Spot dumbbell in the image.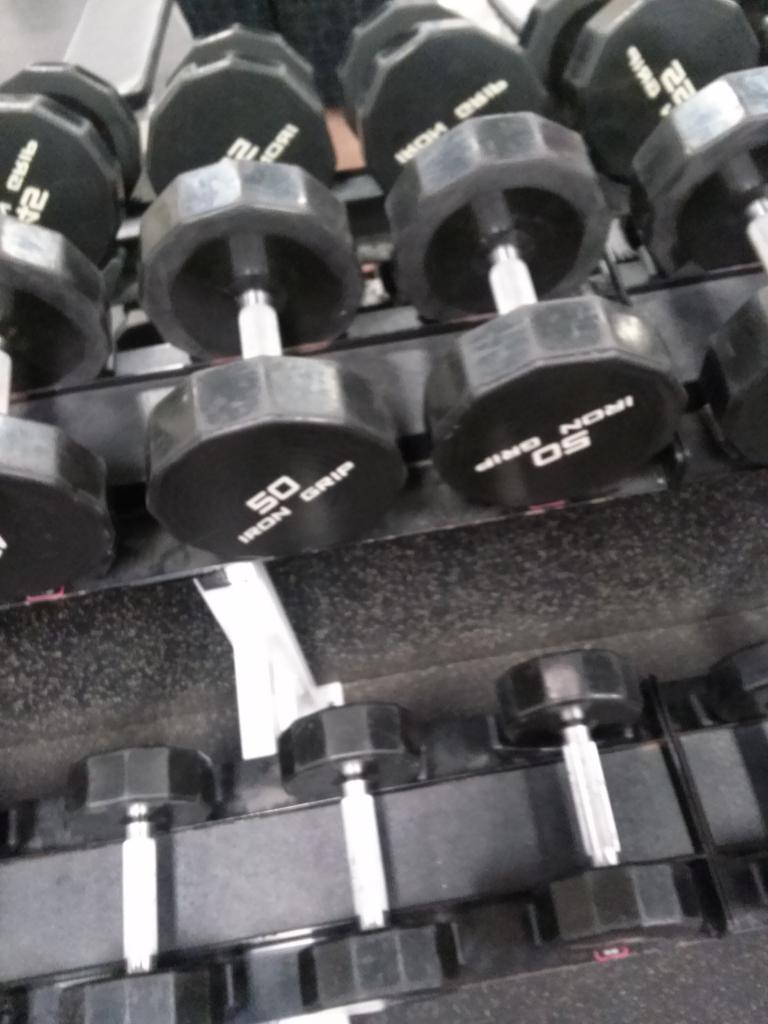
dumbbell found at 633:65:767:460.
